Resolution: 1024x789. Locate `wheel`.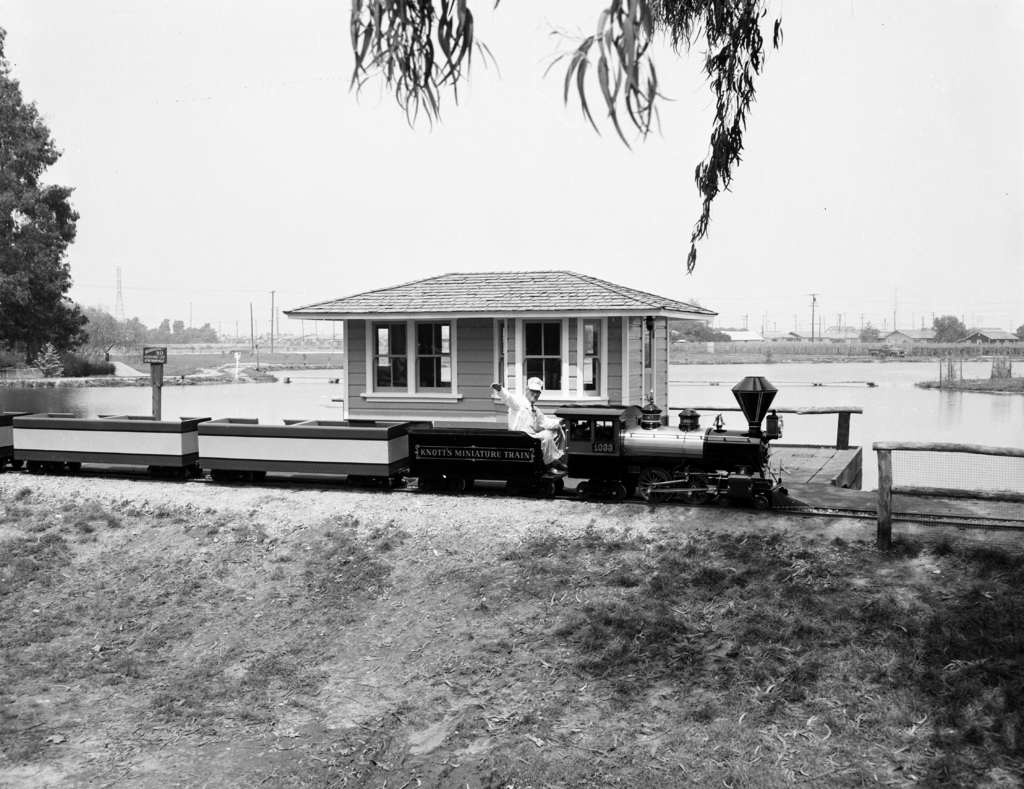
417 472 431 493.
